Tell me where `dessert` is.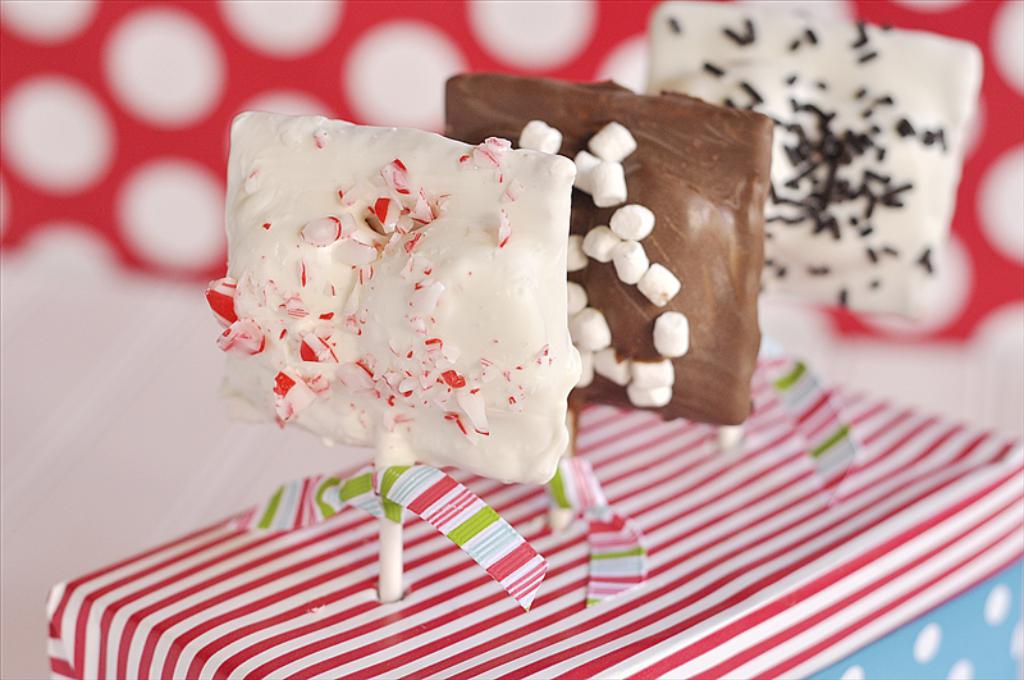
`dessert` is at 172,114,796,539.
